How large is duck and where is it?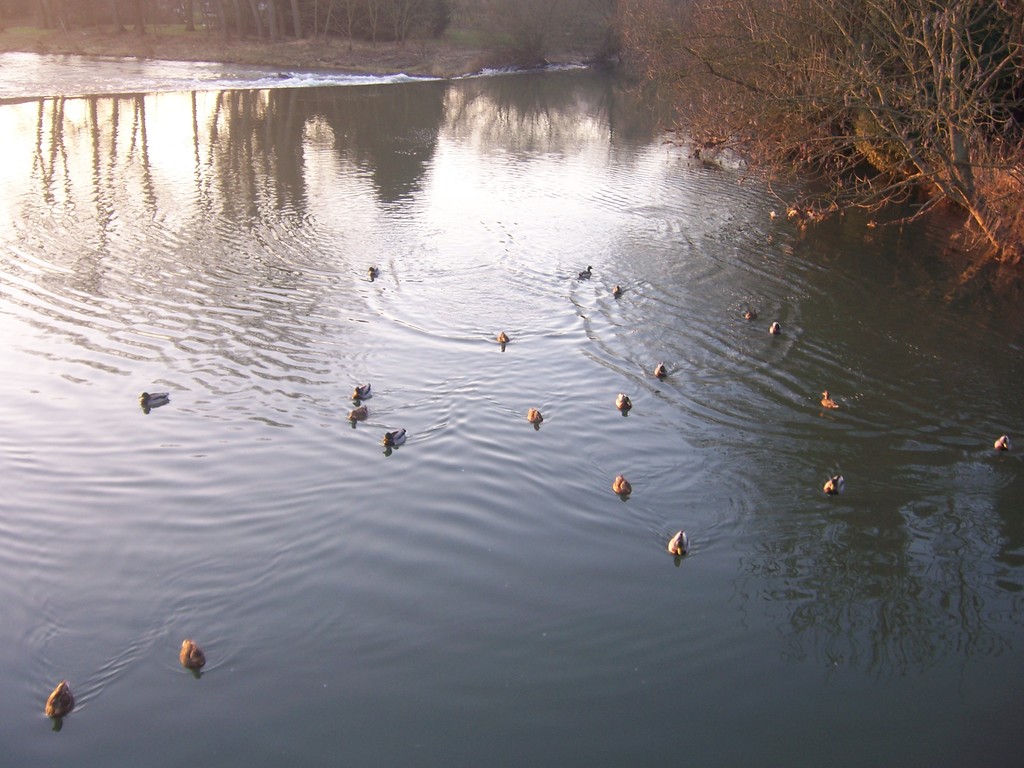
Bounding box: (526, 403, 555, 430).
